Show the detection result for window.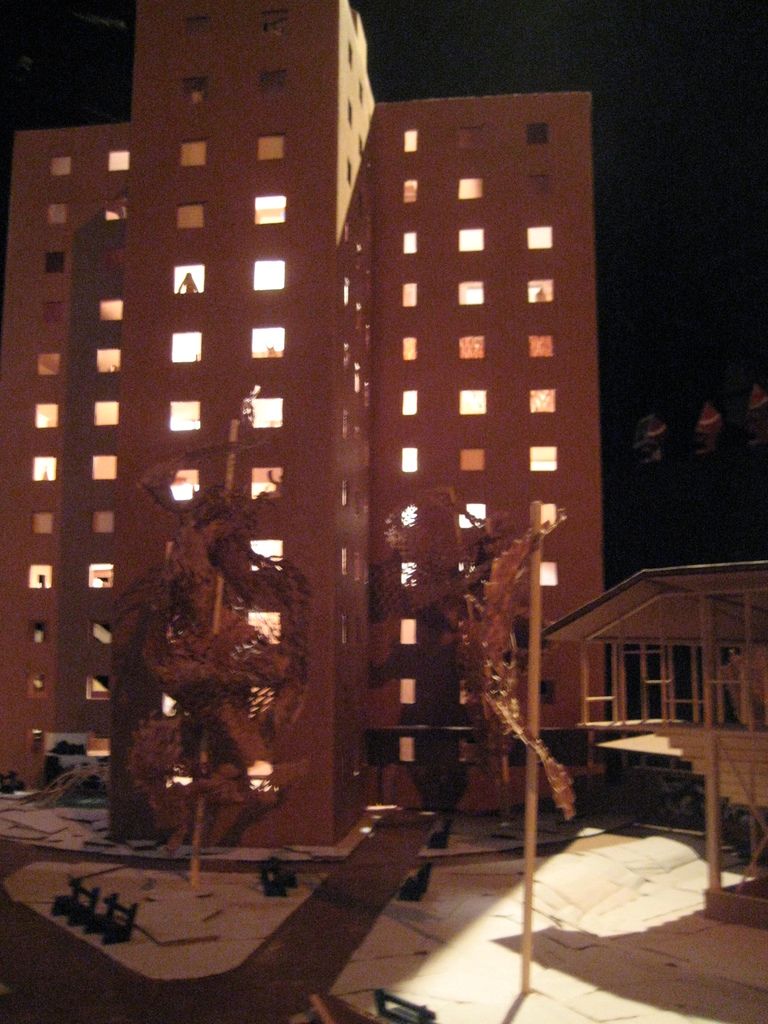
x1=180, y1=144, x2=205, y2=167.
